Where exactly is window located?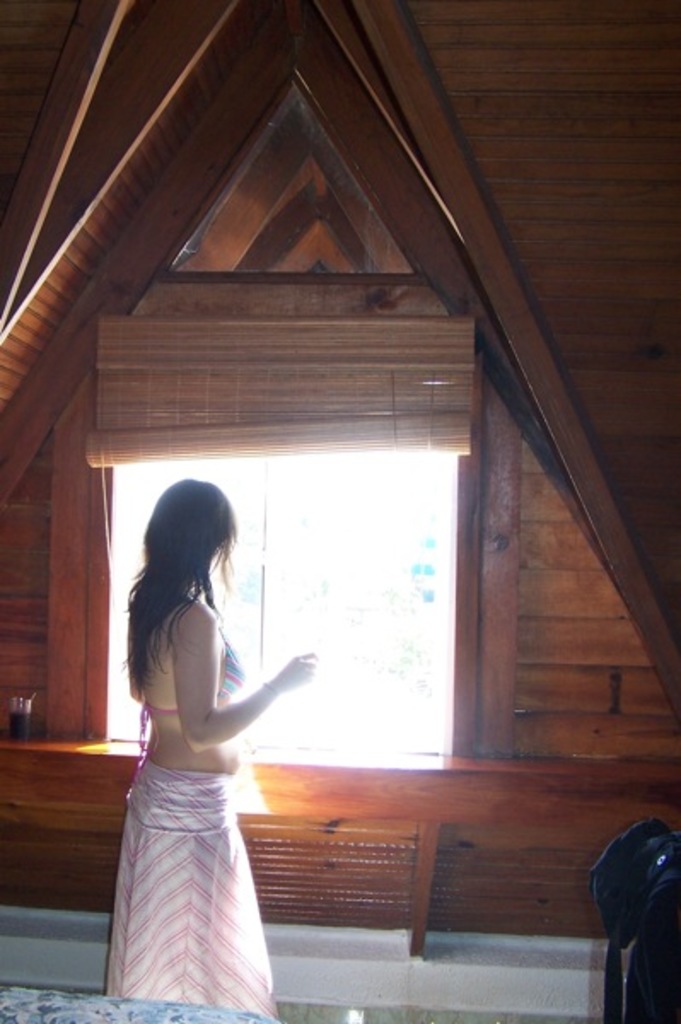
Its bounding box is [left=99, top=457, right=461, bottom=753].
